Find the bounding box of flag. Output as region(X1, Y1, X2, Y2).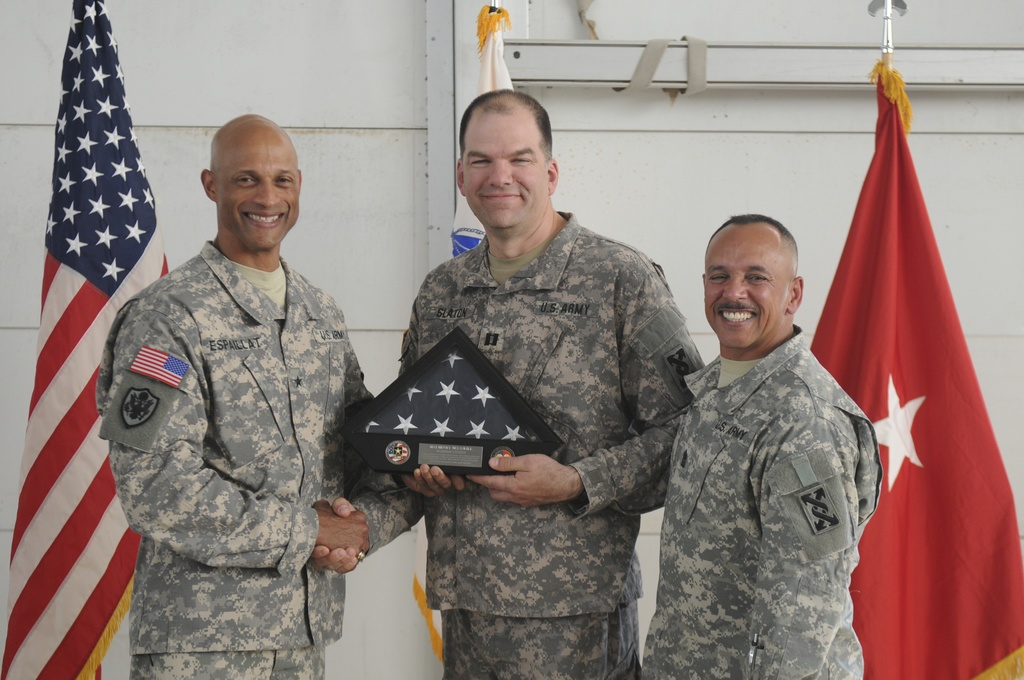
region(797, 55, 1023, 679).
